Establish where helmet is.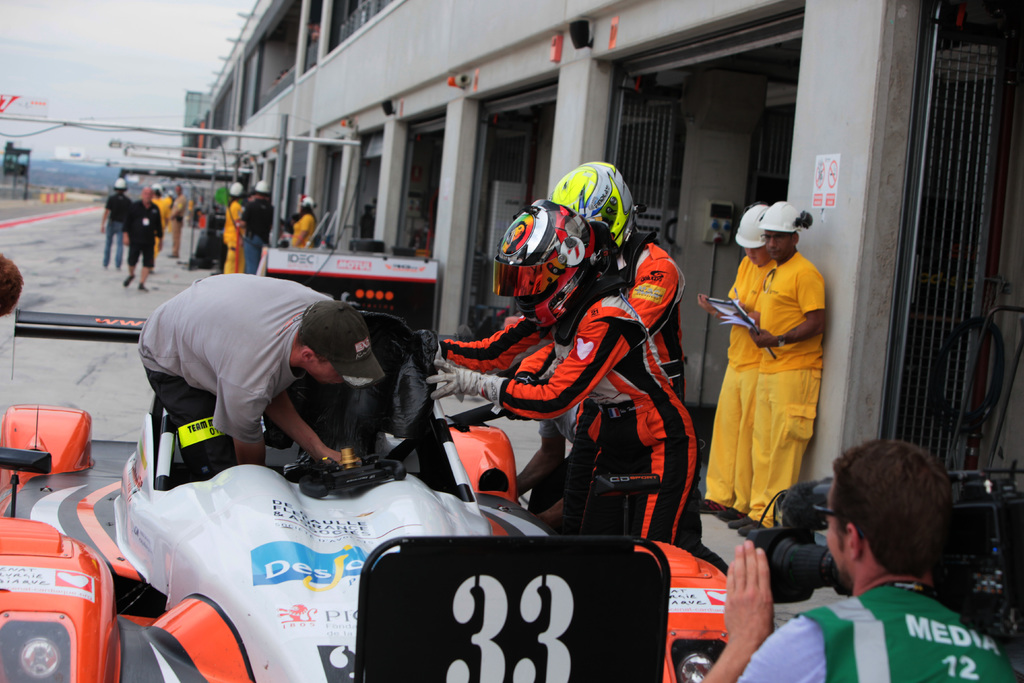
Established at 487:193:601:330.
